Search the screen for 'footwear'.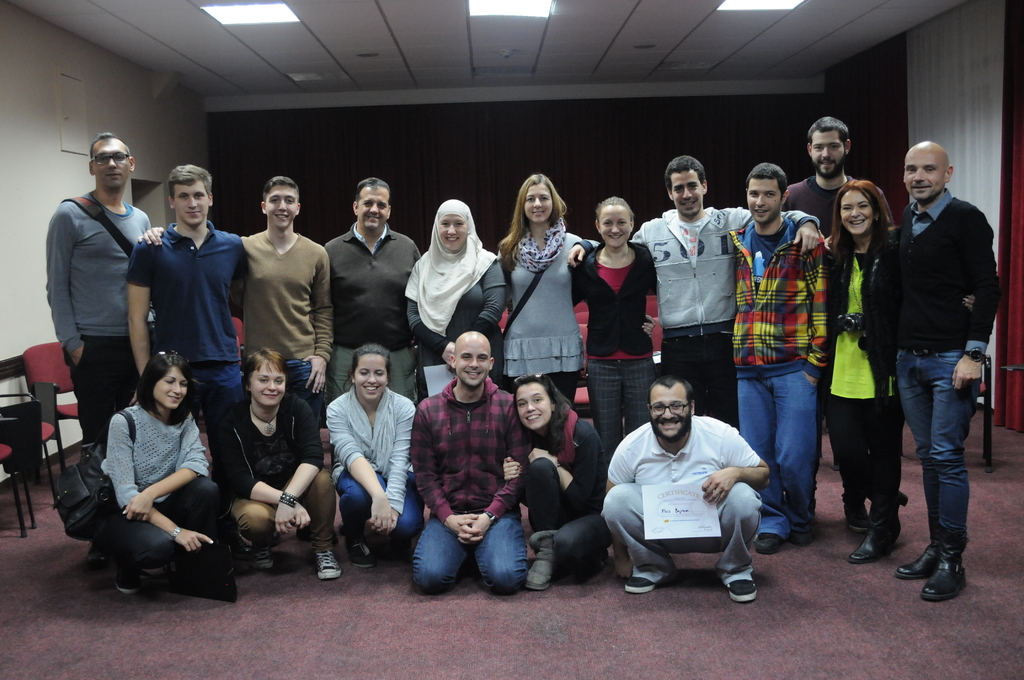
Found at detection(310, 549, 348, 585).
